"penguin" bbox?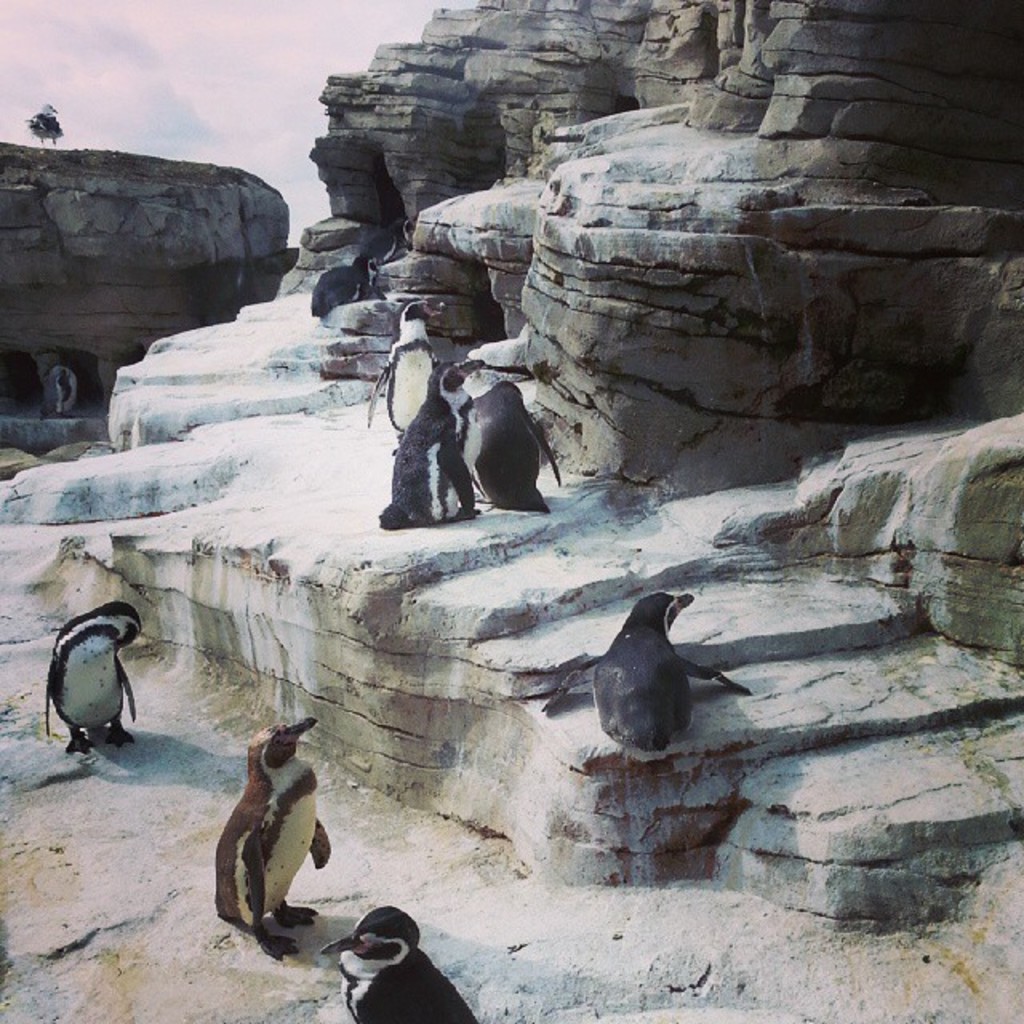
<box>210,712,325,978</box>
